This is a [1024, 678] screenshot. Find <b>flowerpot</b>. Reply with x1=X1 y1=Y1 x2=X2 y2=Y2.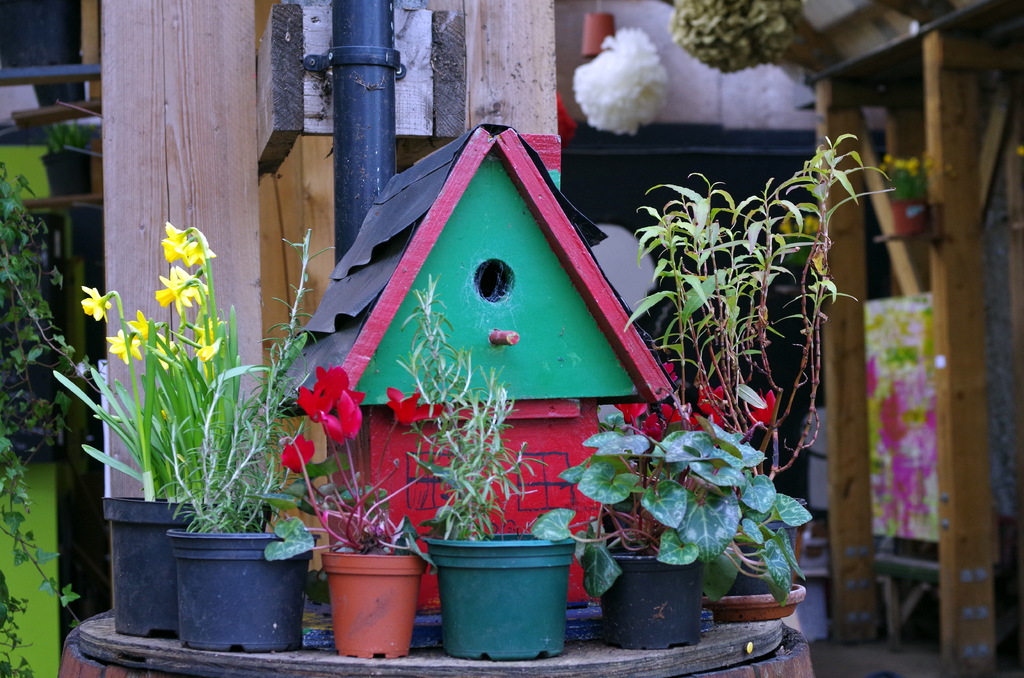
x1=591 y1=546 x2=703 y2=650.
